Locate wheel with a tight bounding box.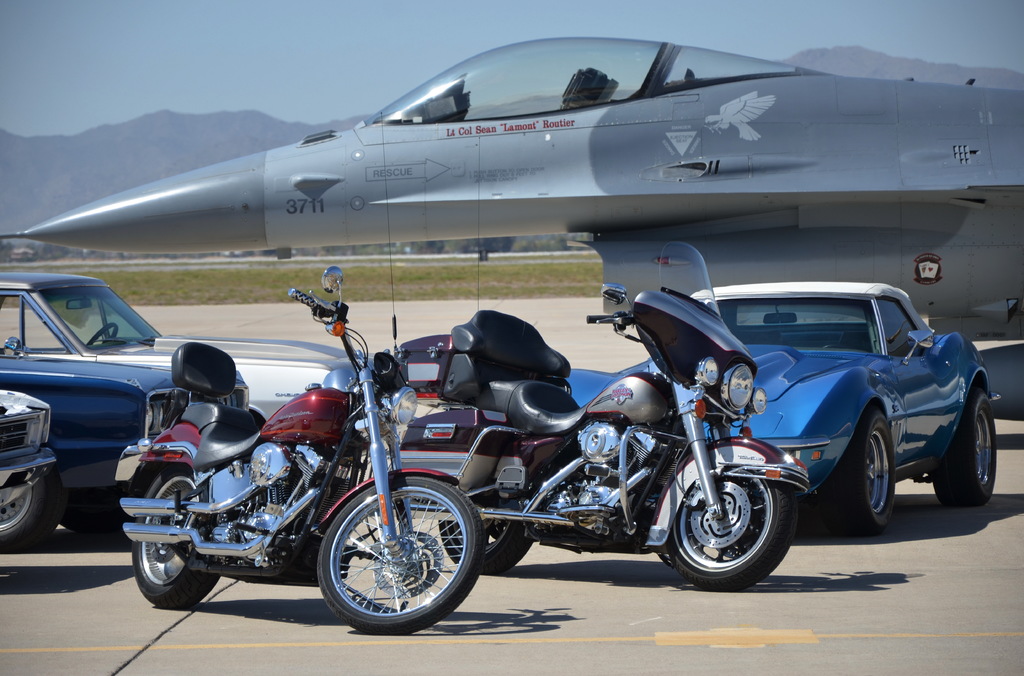
(left=819, top=405, right=899, bottom=535).
